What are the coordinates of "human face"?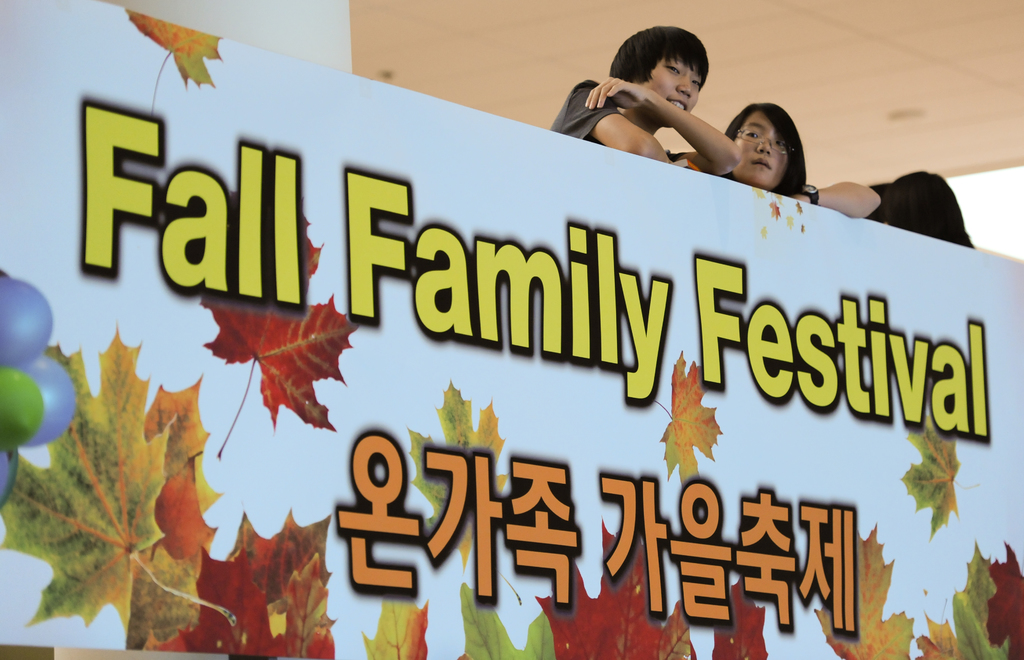
detection(734, 116, 787, 186).
